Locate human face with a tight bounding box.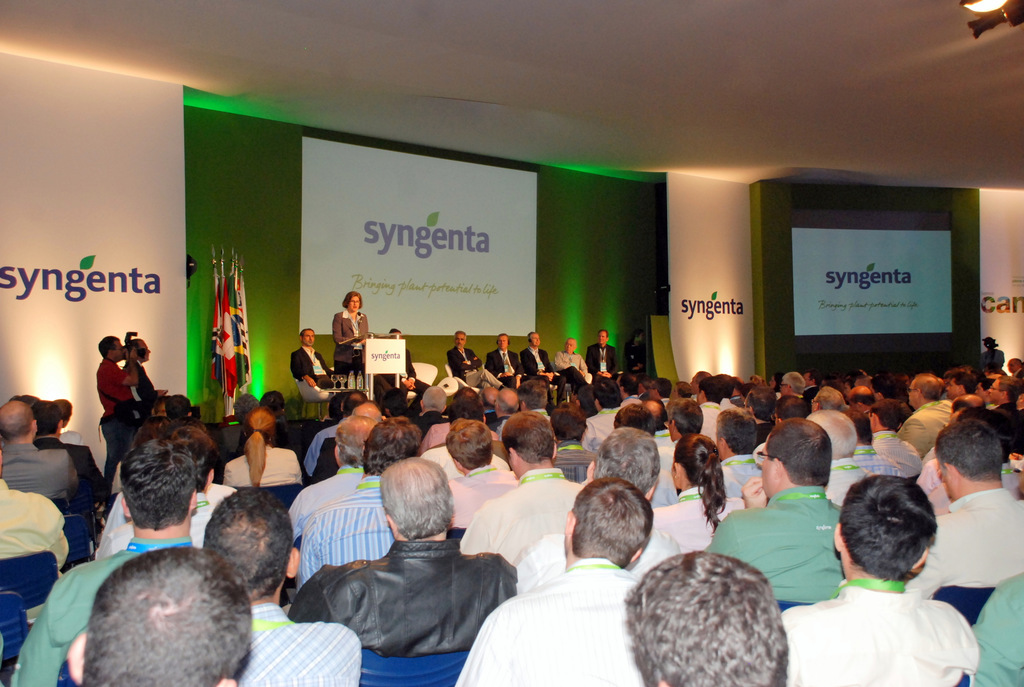
<bbox>1010, 359, 1015, 372</bbox>.
